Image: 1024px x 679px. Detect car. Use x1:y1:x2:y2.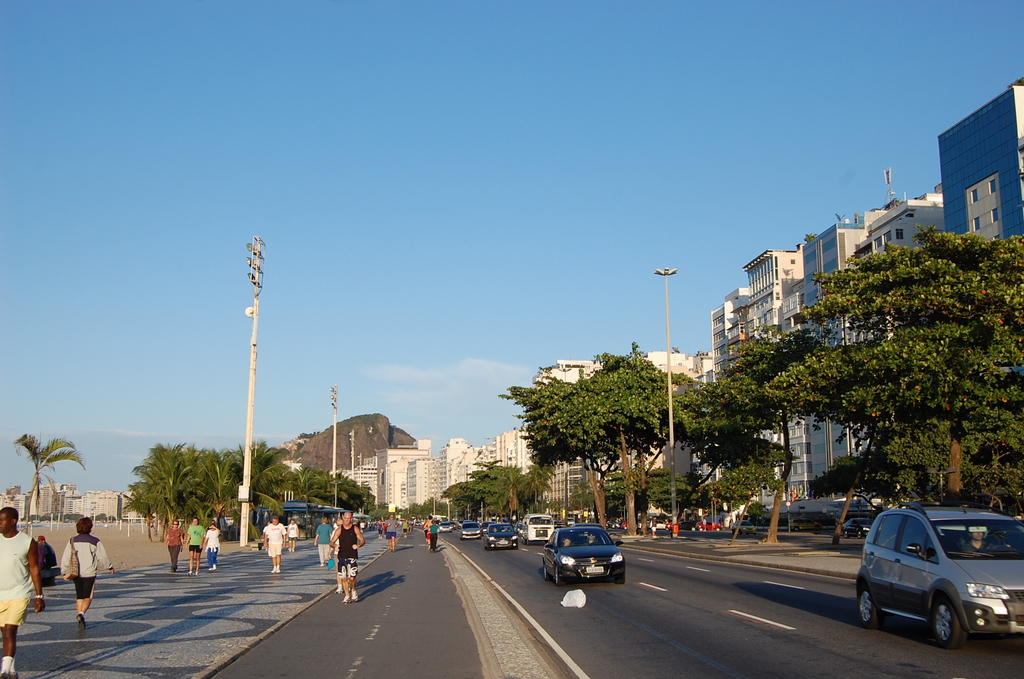
483:523:518:549.
